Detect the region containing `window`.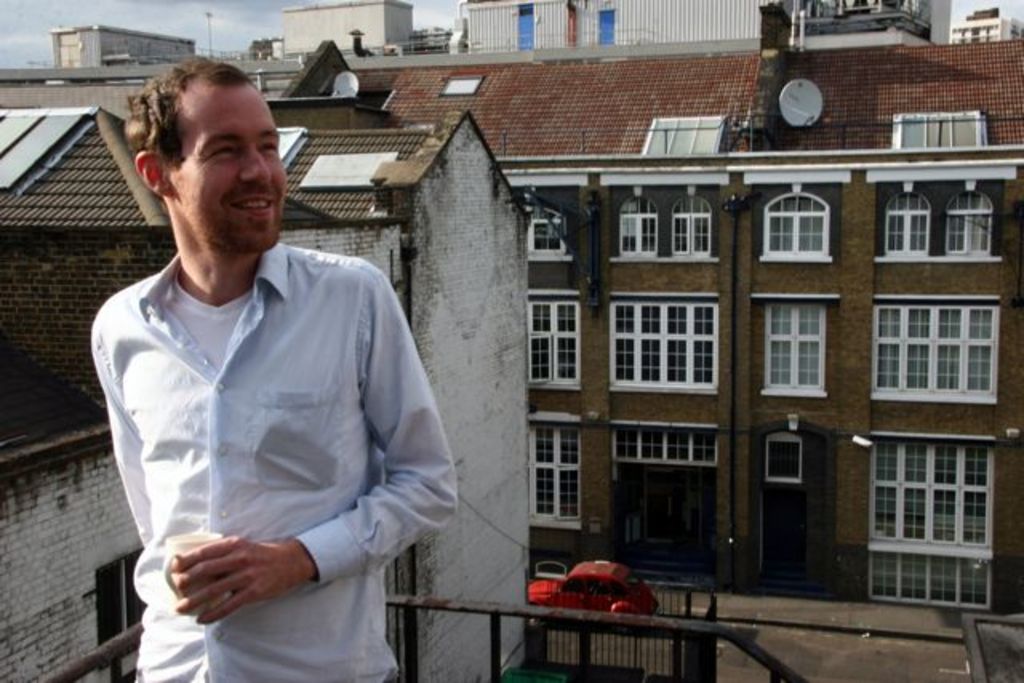
760:304:819:390.
